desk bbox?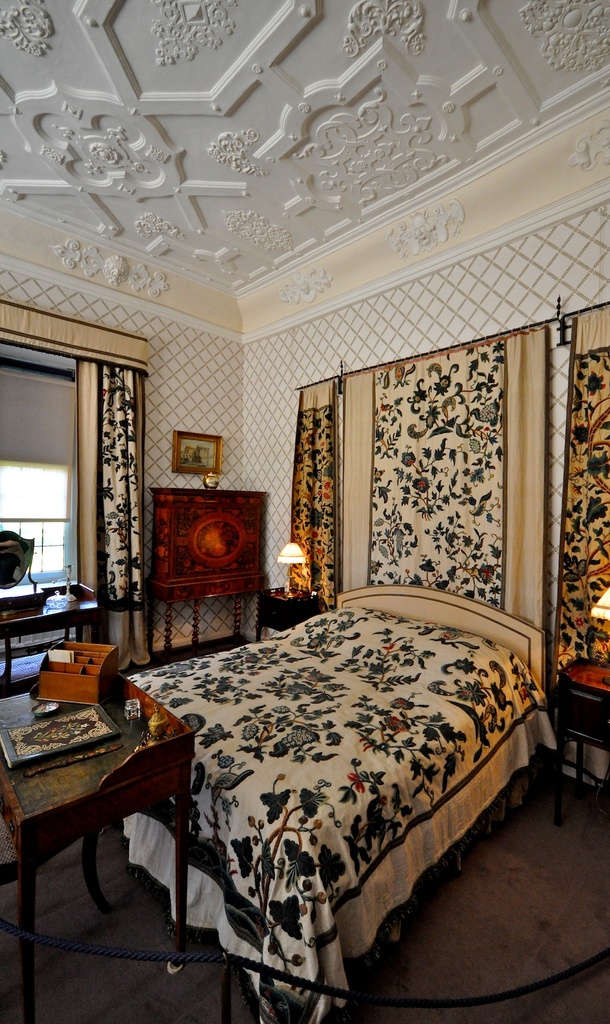
<box>0,571,104,690</box>
